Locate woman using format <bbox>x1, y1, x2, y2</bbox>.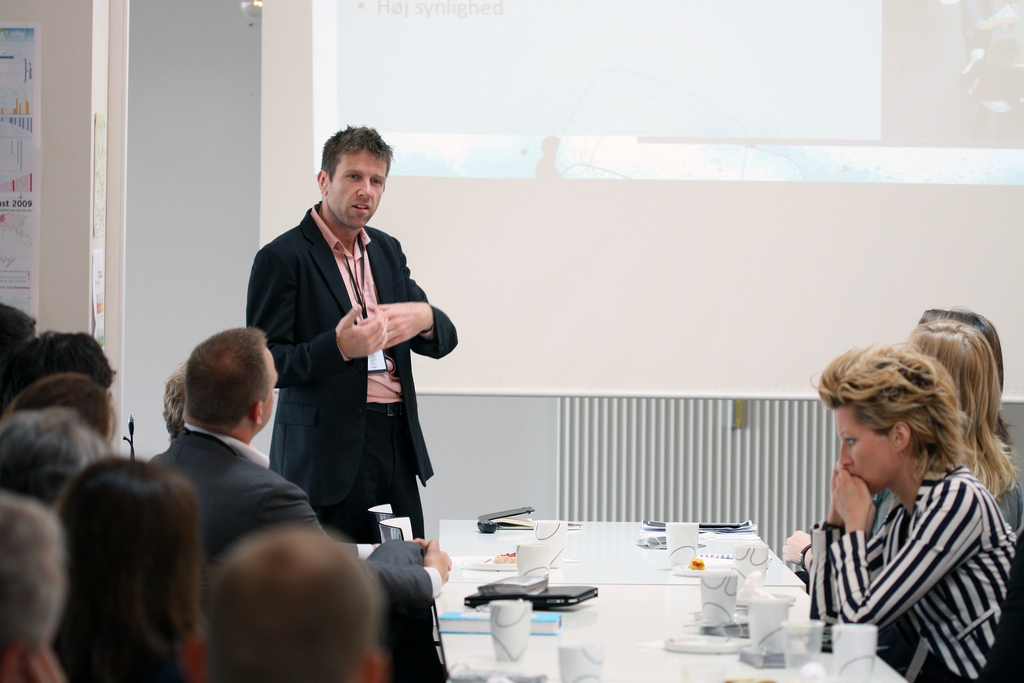
<bbox>922, 300, 1019, 449</bbox>.
